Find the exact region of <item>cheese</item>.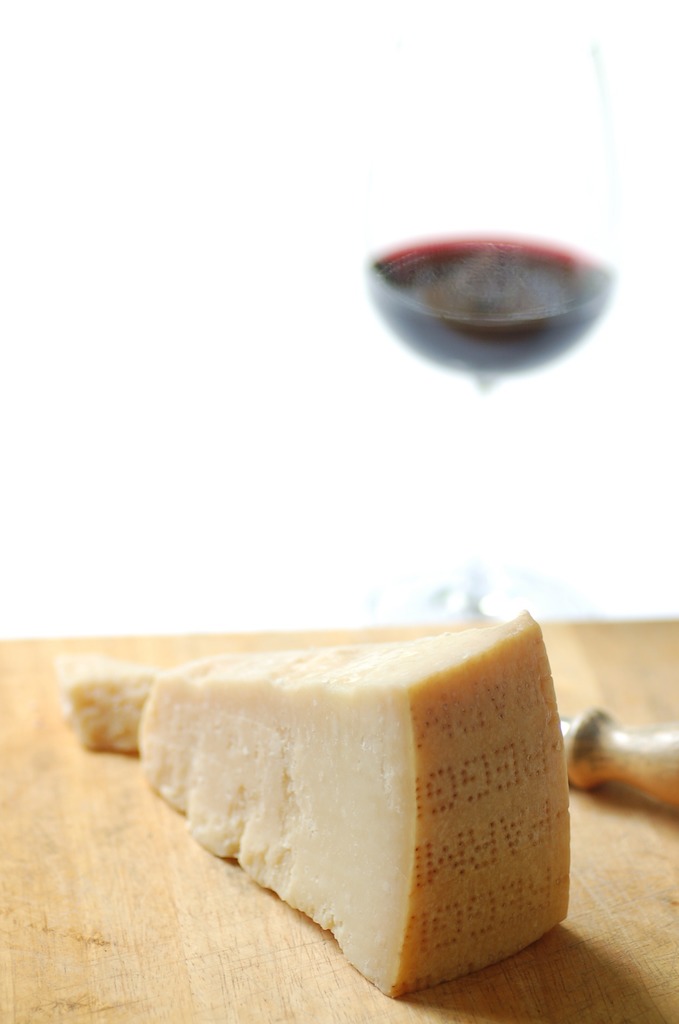
Exact region: [54, 603, 574, 1000].
